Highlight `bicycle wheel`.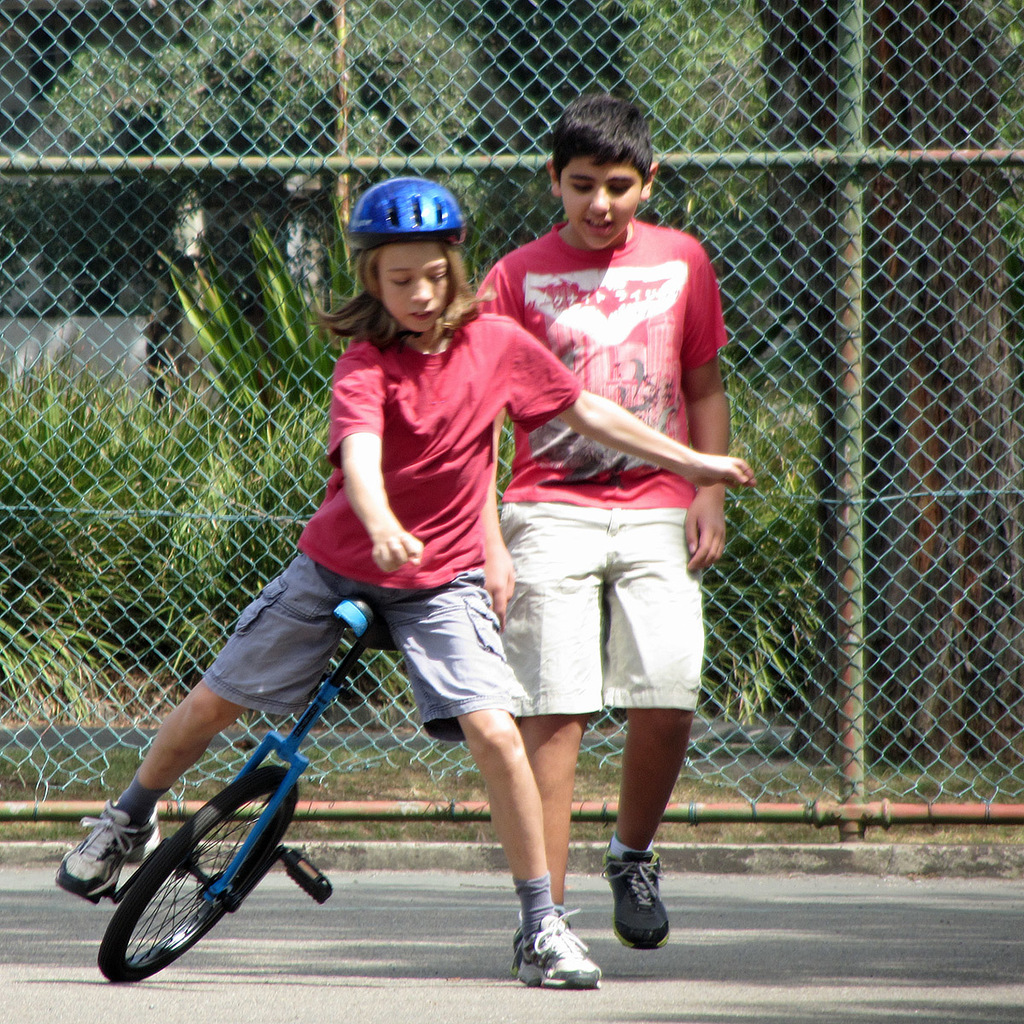
Highlighted region: {"left": 96, "top": 765, "right": 308, "bottom": 995}.
